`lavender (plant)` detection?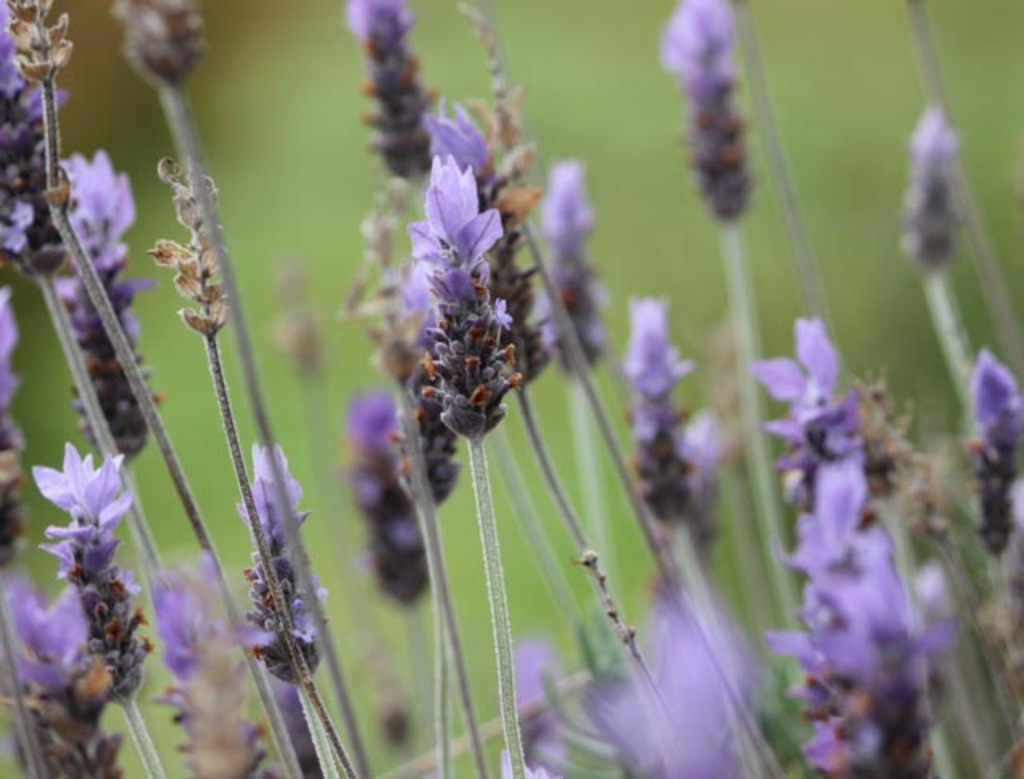
[952,347,1022,777]
